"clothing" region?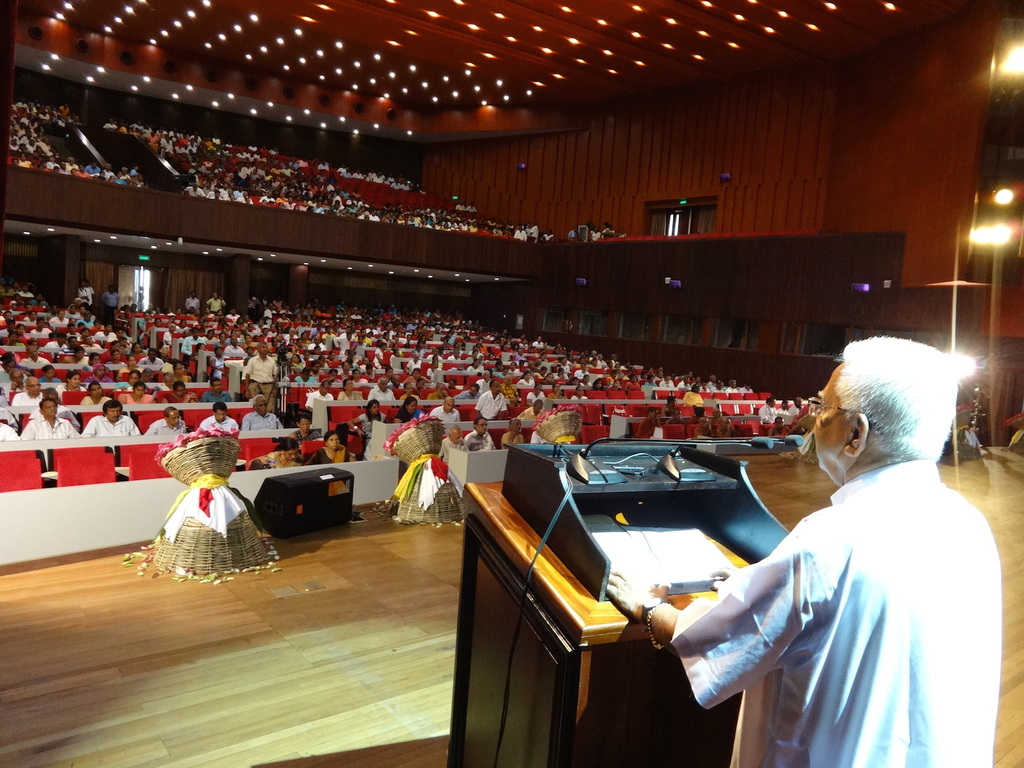
pyautogui.locateOnScreen(183, 340, 207, 366)
